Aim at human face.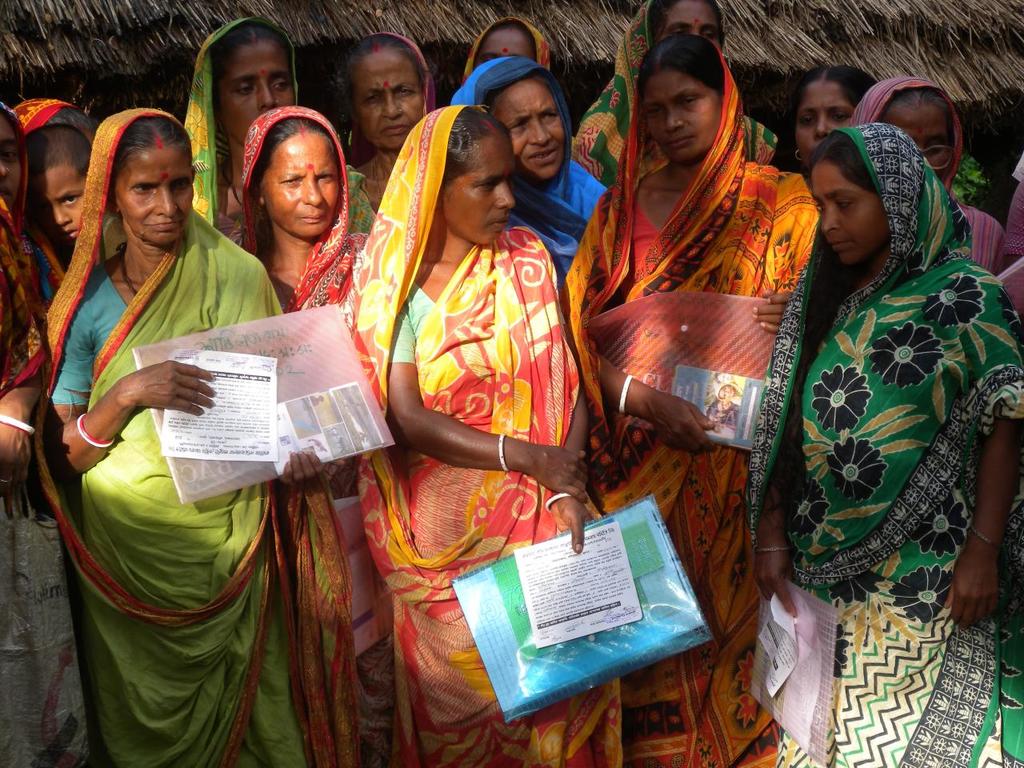
Aimed at <box>642,67,722,170</box>.
